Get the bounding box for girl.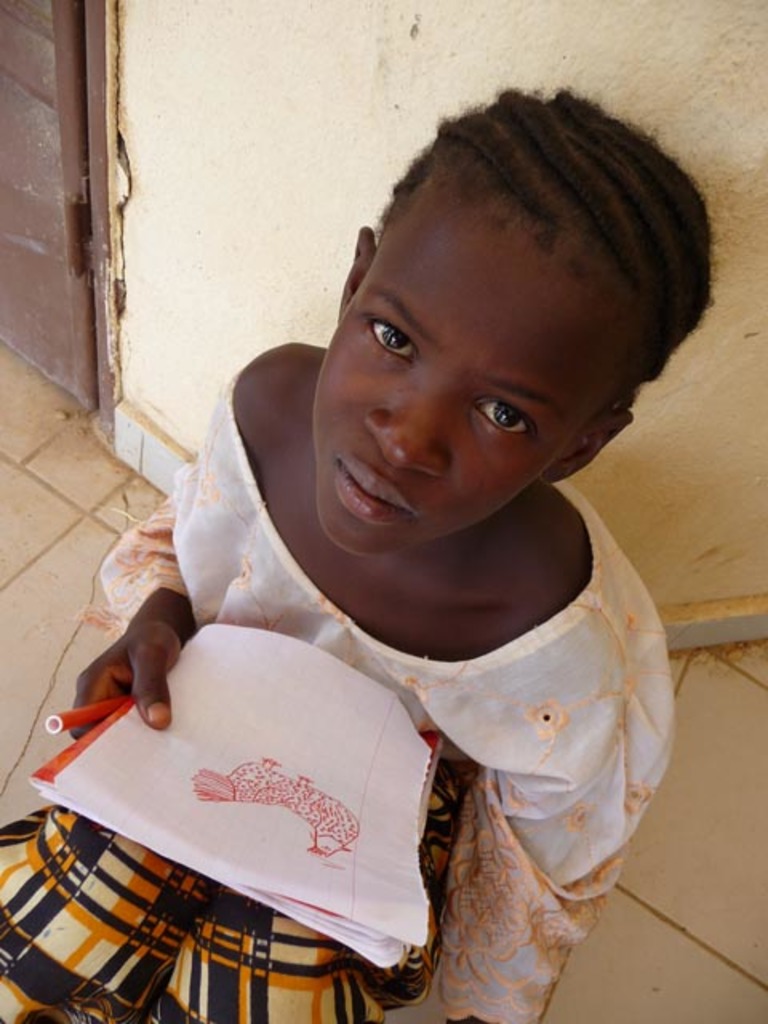
{"x1": 0, "y1": 90, "x2": 709, "y2": 1022}.
